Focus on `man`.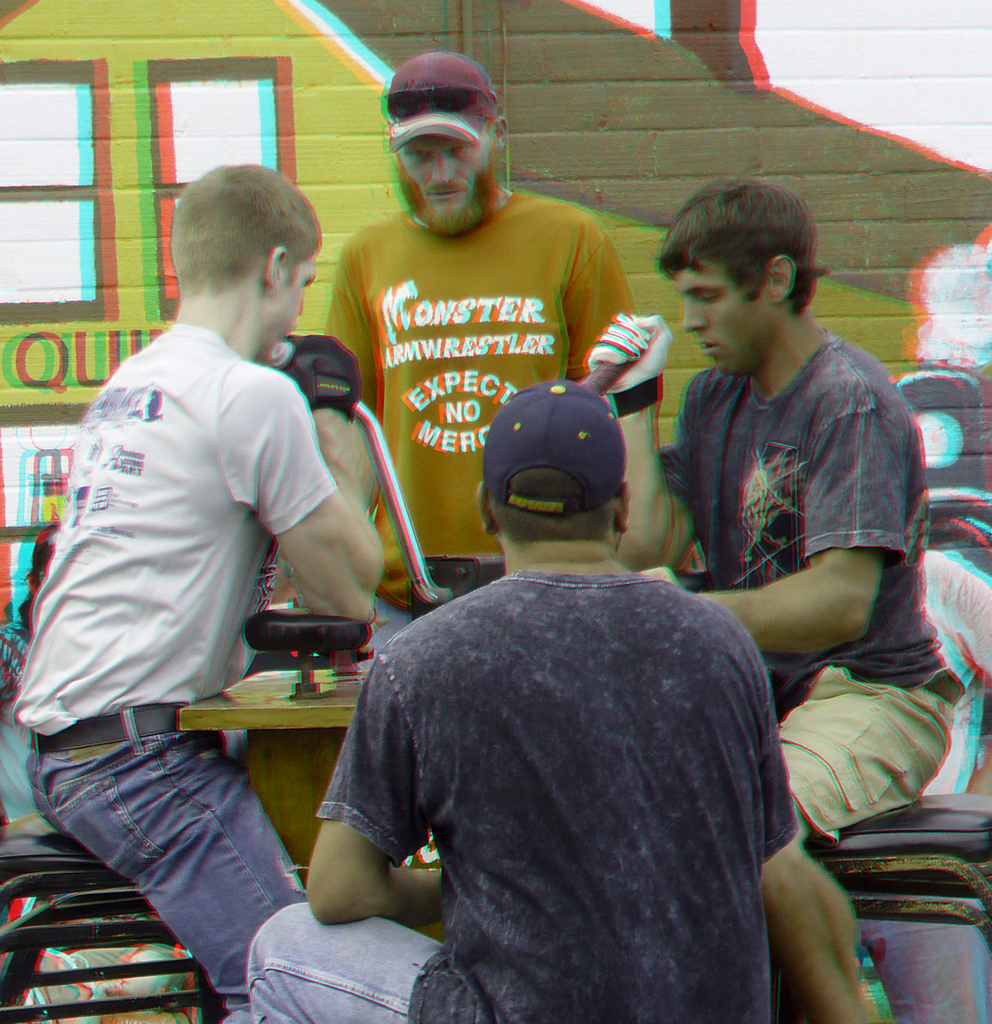
Focused at box=[43, 134, 389, 968].
